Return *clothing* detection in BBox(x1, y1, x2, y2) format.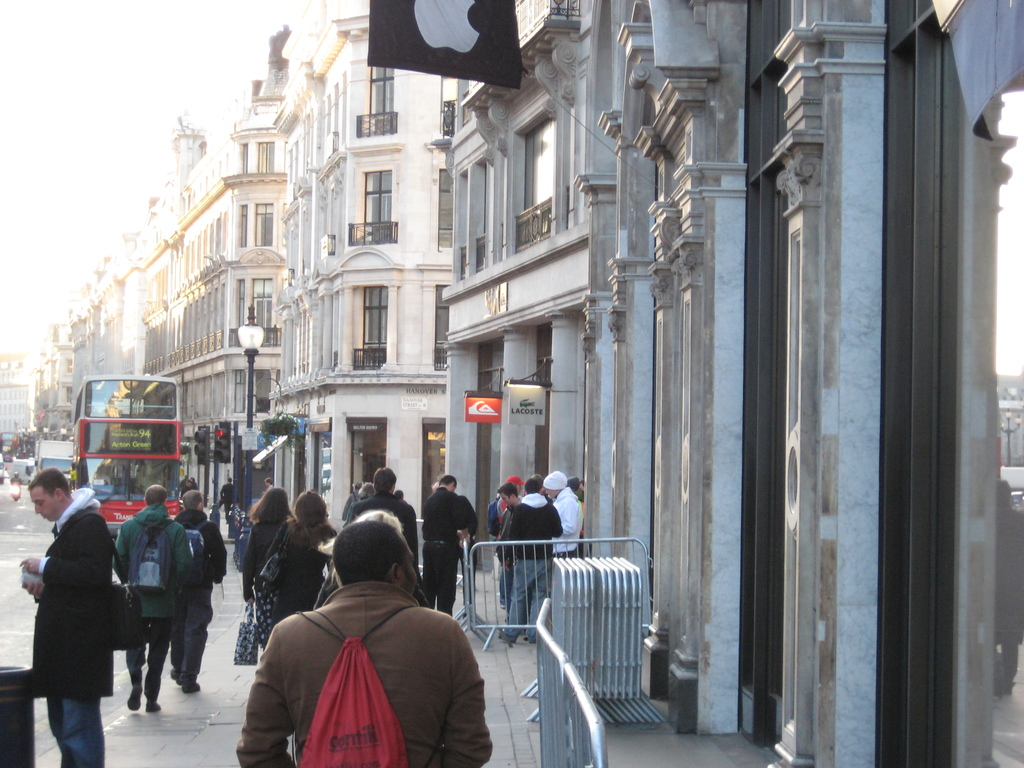
BBox(235, 524, 293, 588).
